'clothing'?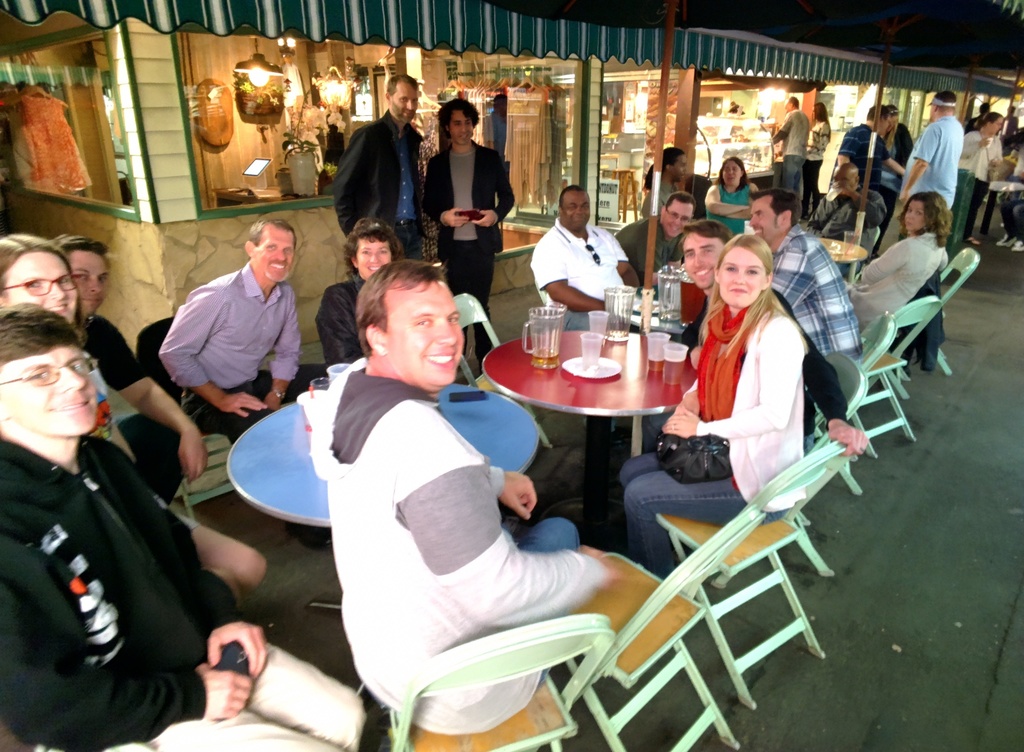
806, 122, 831, 190
